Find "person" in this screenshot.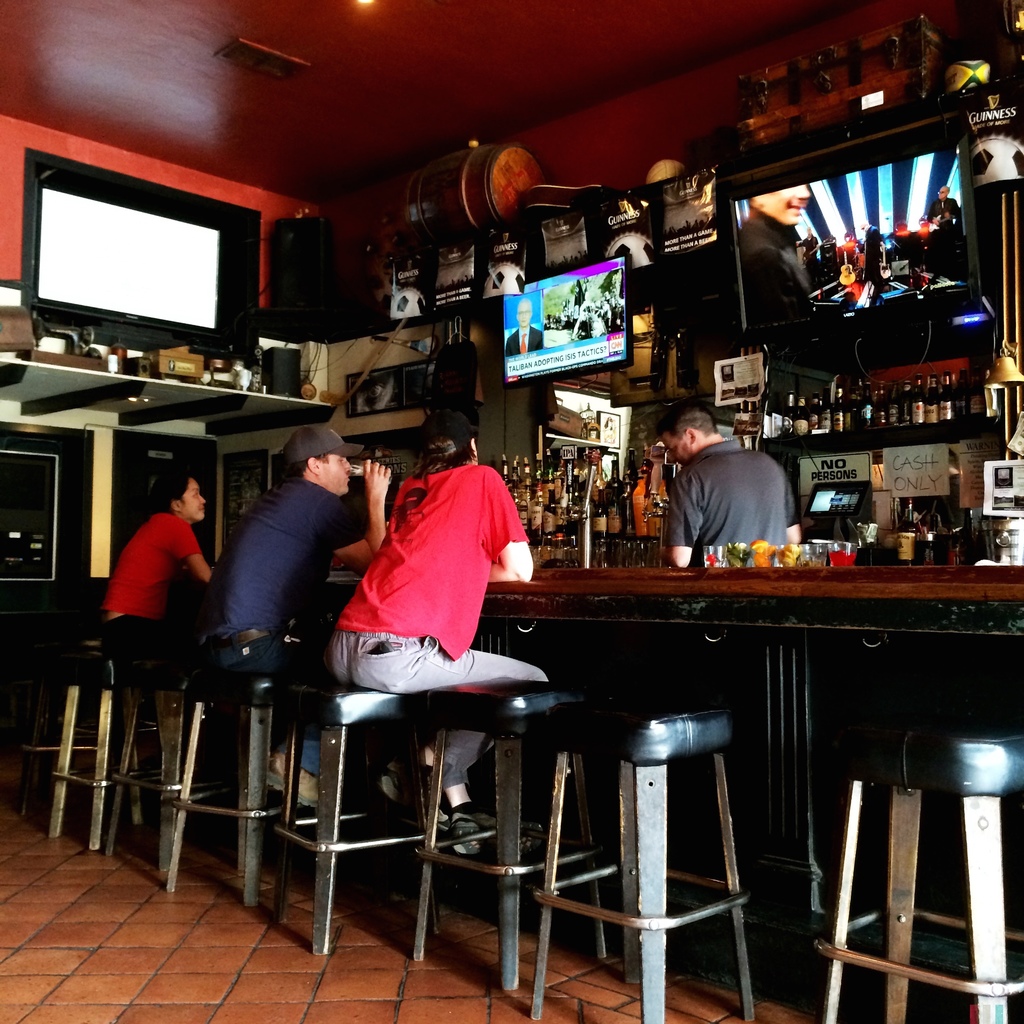
The bounding box for "person" is detection(671, 394, 816, 600).
